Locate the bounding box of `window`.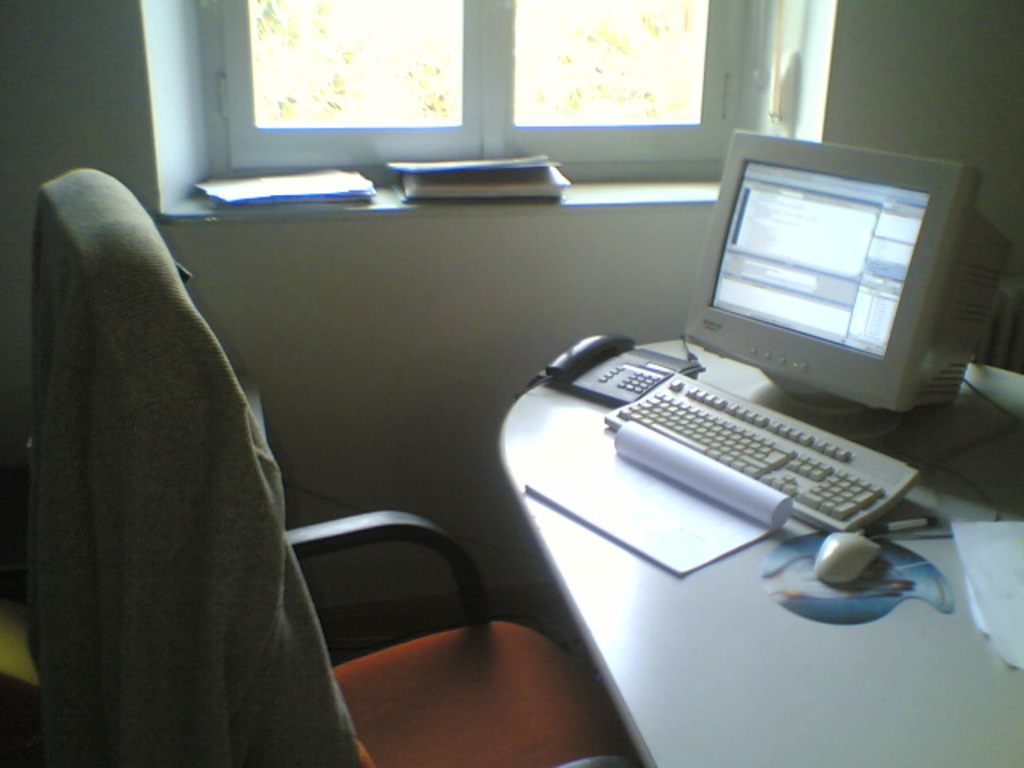
Bounding box: region(216, 0, 734, 157).
